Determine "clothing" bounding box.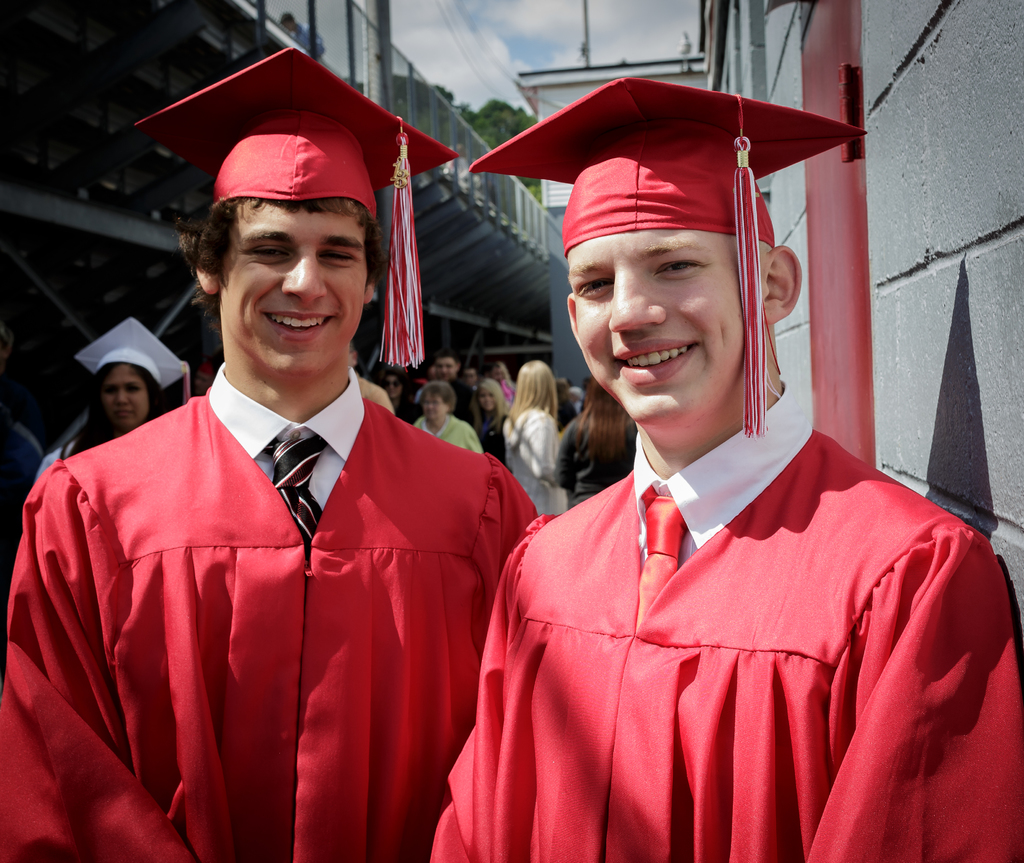
Determined: [x1=478, y1=411, x2=993, y2=852].
